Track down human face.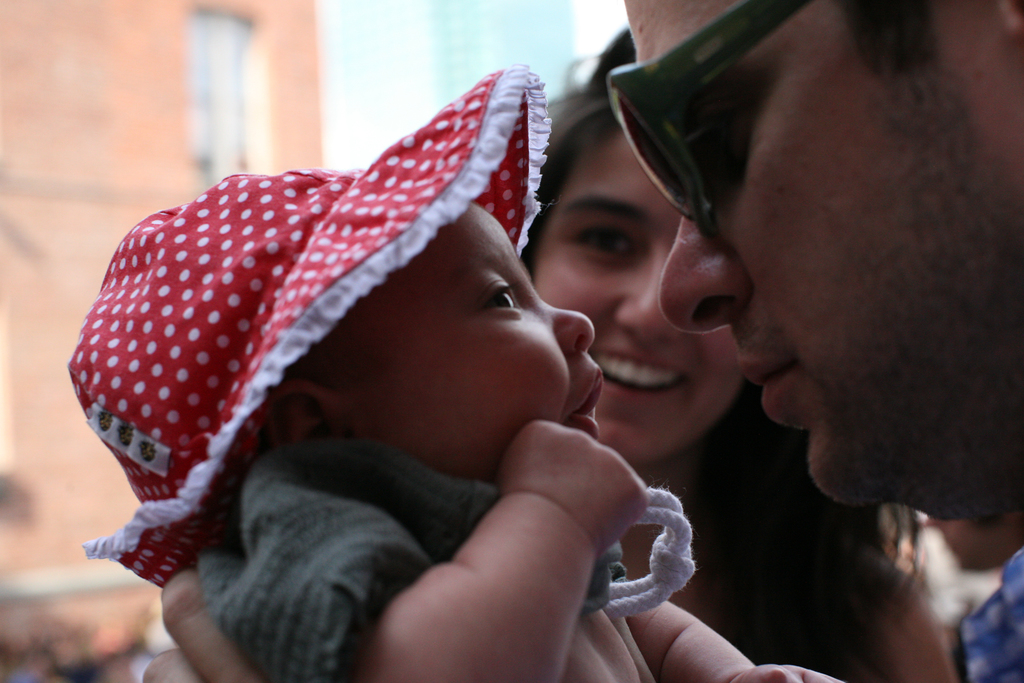
Tracked to [344,210,607,484].
